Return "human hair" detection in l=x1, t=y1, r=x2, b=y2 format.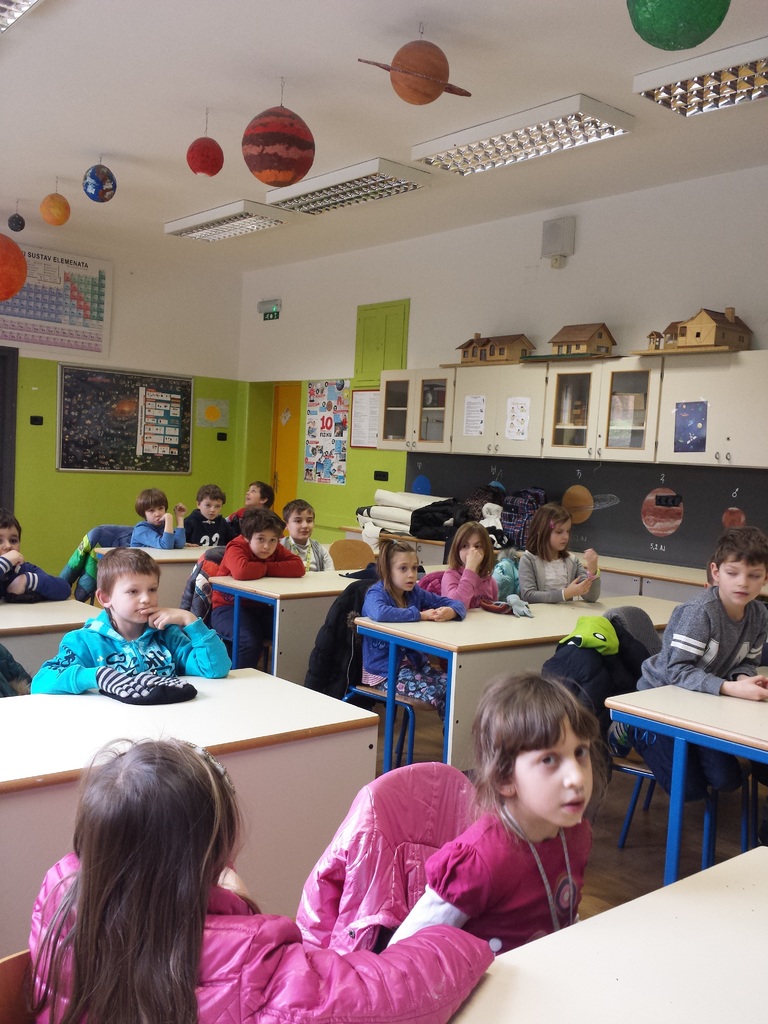
l=131, t=483, r=173, b=520.
